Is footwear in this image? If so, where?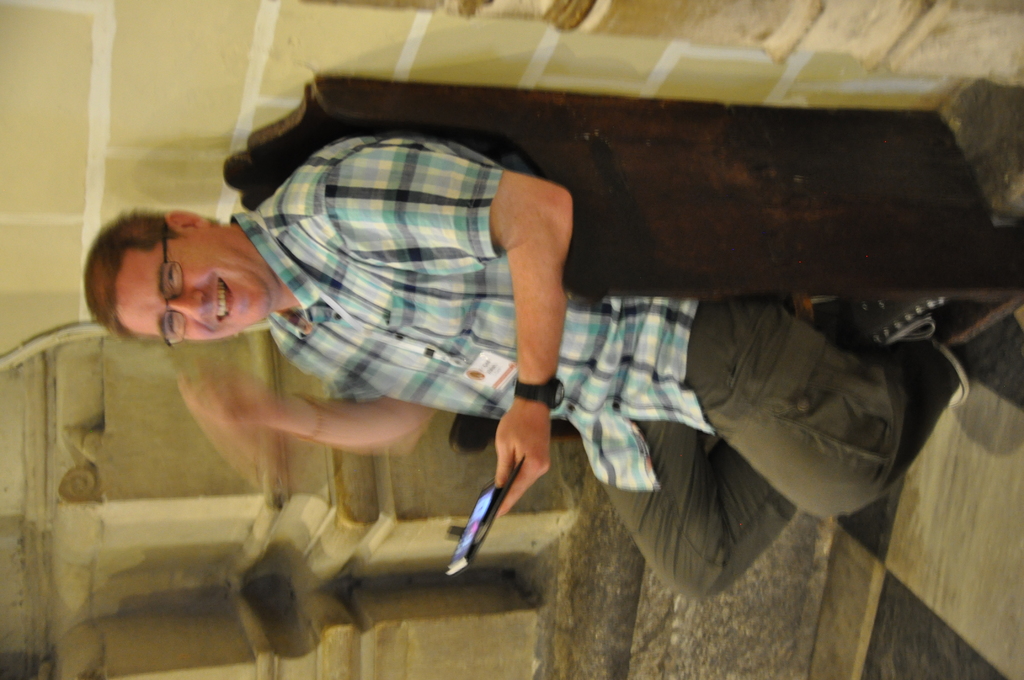
Yes, at left=911, top=303, right=1023, bottom=411.
